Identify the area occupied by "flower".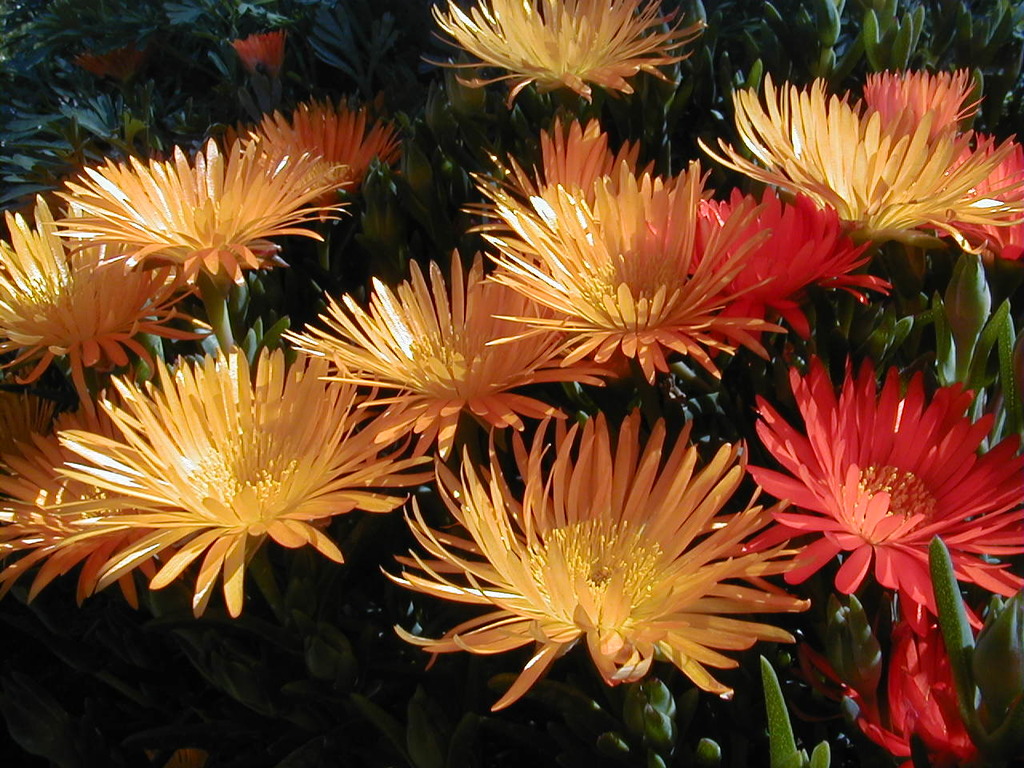
Area: select_region(49, 132, 354, 288).
